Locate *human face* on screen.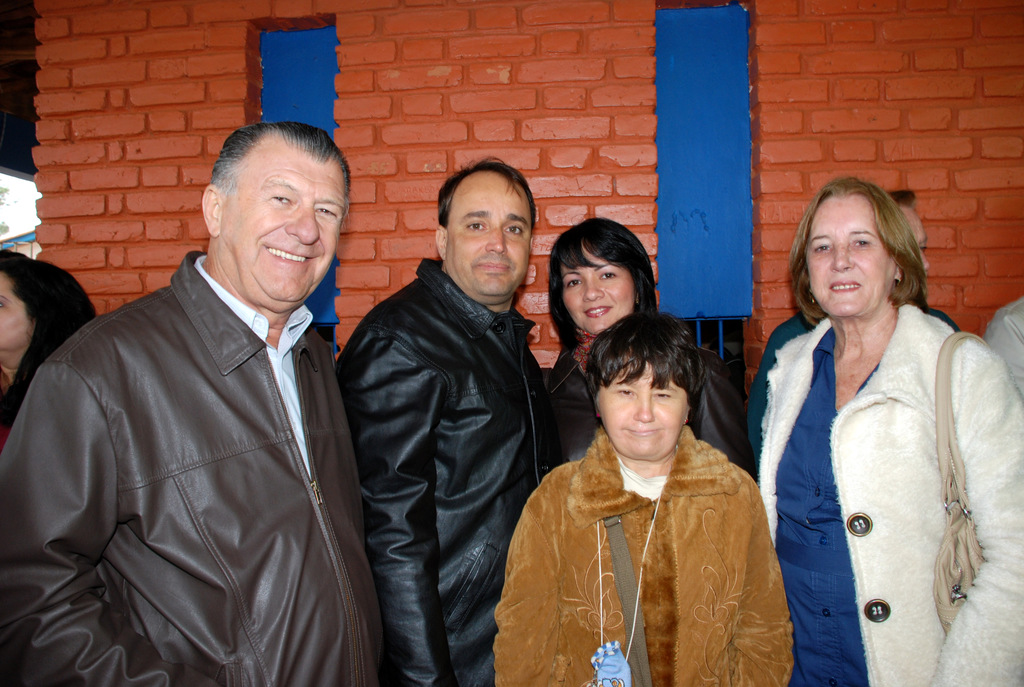
On screen at l=0, t=266, r=27, b=350.
